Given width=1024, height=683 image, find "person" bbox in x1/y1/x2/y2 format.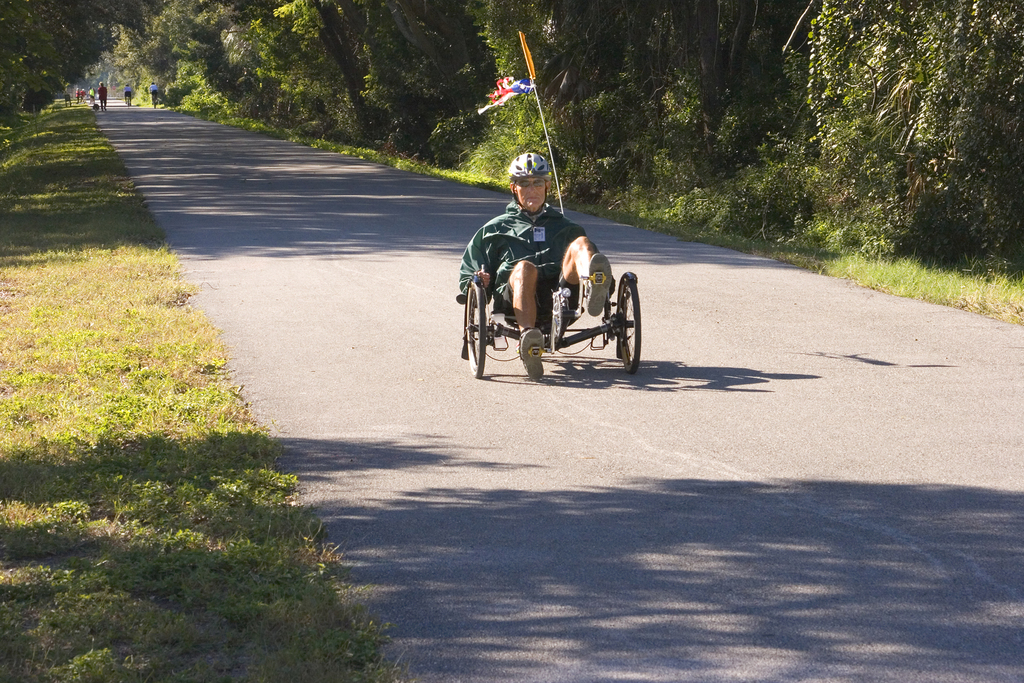
148/81/157/103.
